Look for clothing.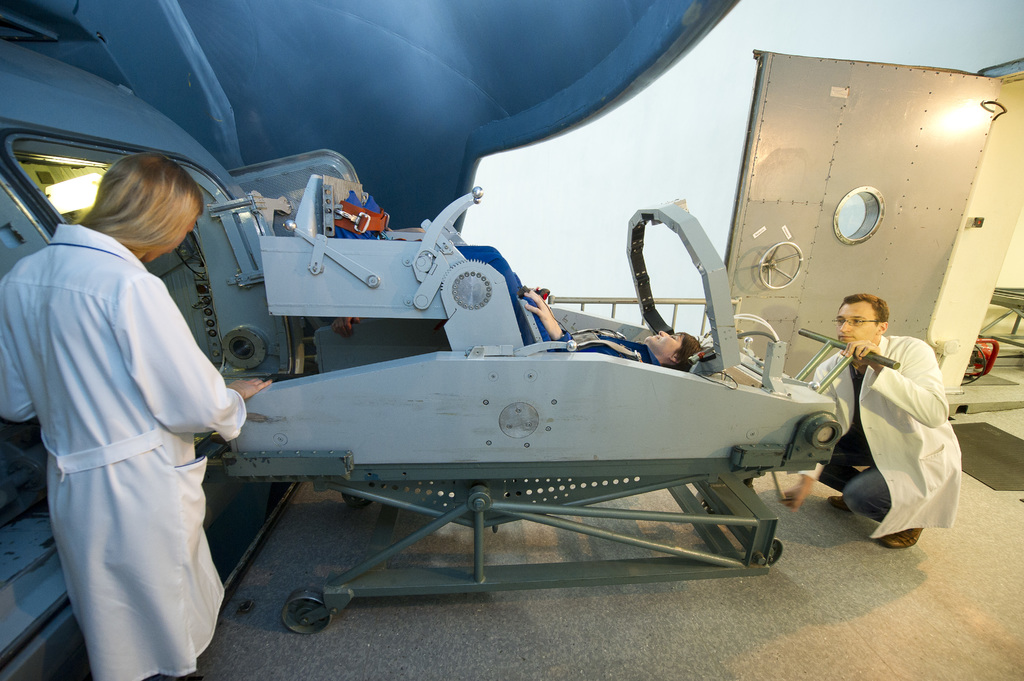
Found: crop(796, 330, 952, 534).
